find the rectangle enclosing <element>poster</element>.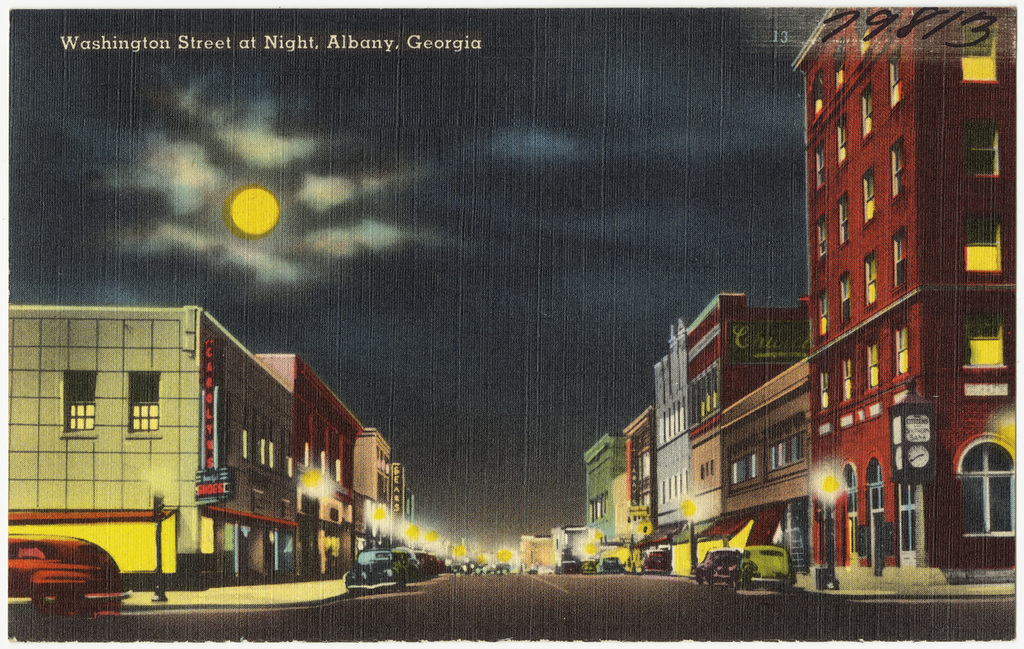
<bbox>9, 6, 1016, 641</bbox>.
